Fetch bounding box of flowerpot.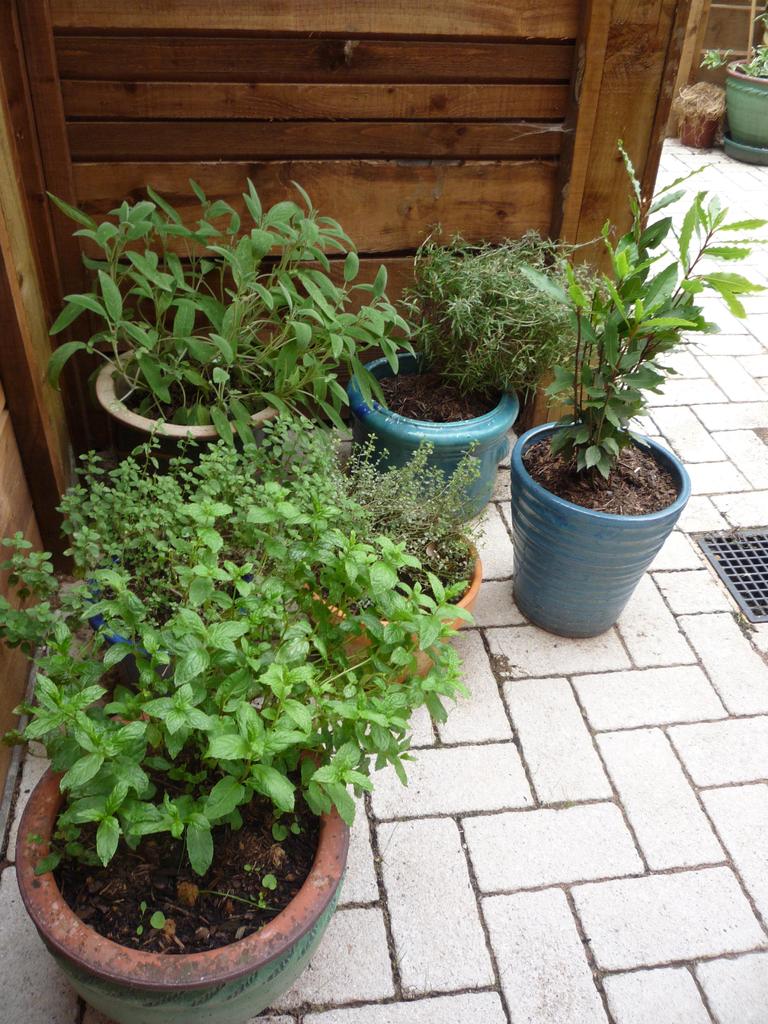
Bbox: box(90, 330, 284, 483).
